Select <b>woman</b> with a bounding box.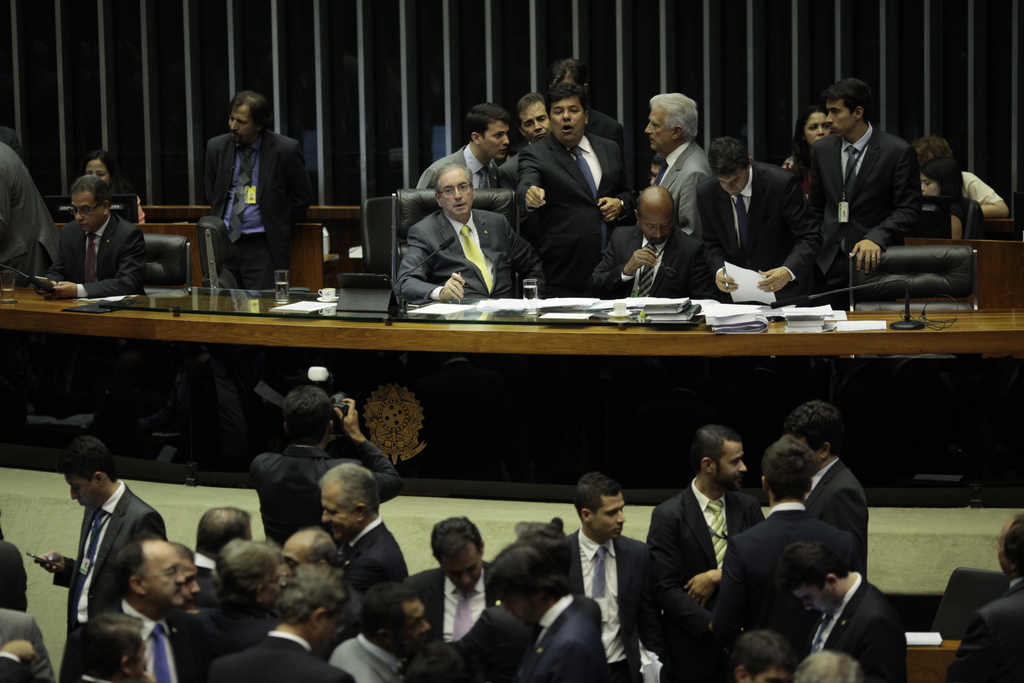
box(780, 108, 835, 191).
